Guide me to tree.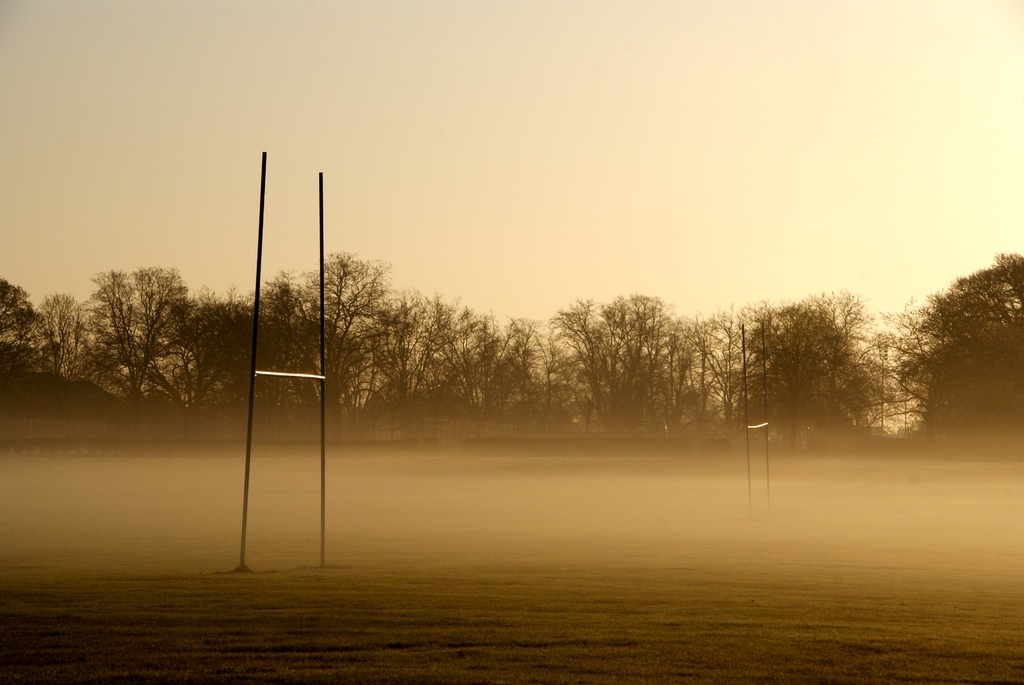
Guidance: select_region(898, 241, 1021, 442).
